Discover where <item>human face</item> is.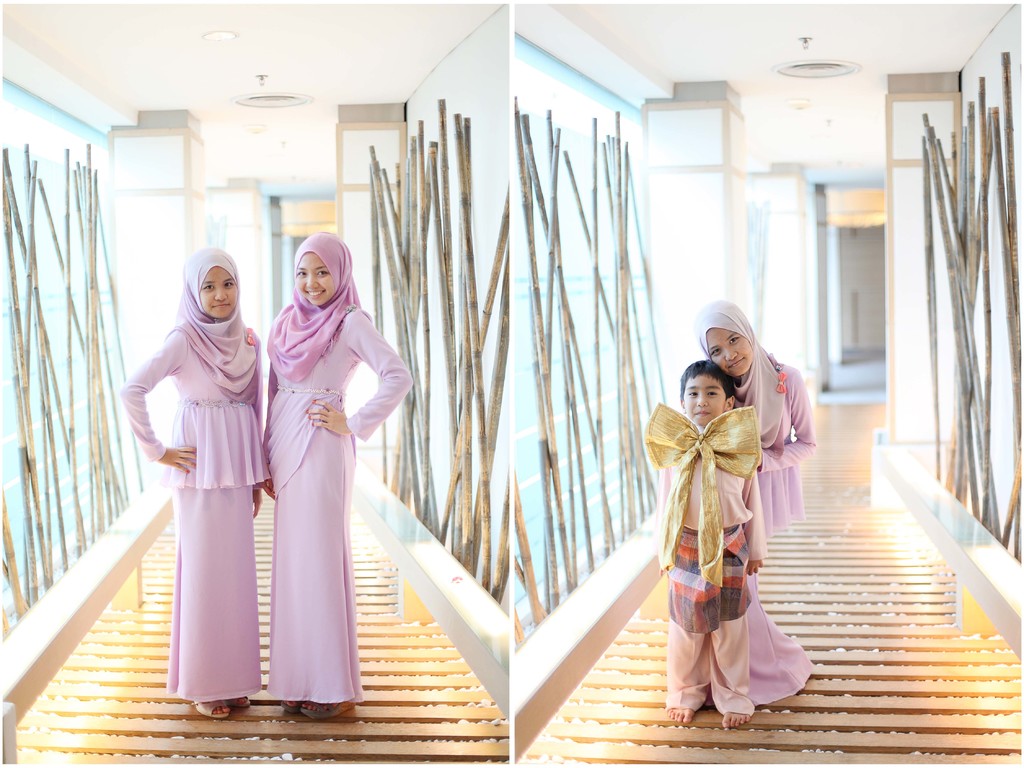
Discovered at [706,325,752,373].
